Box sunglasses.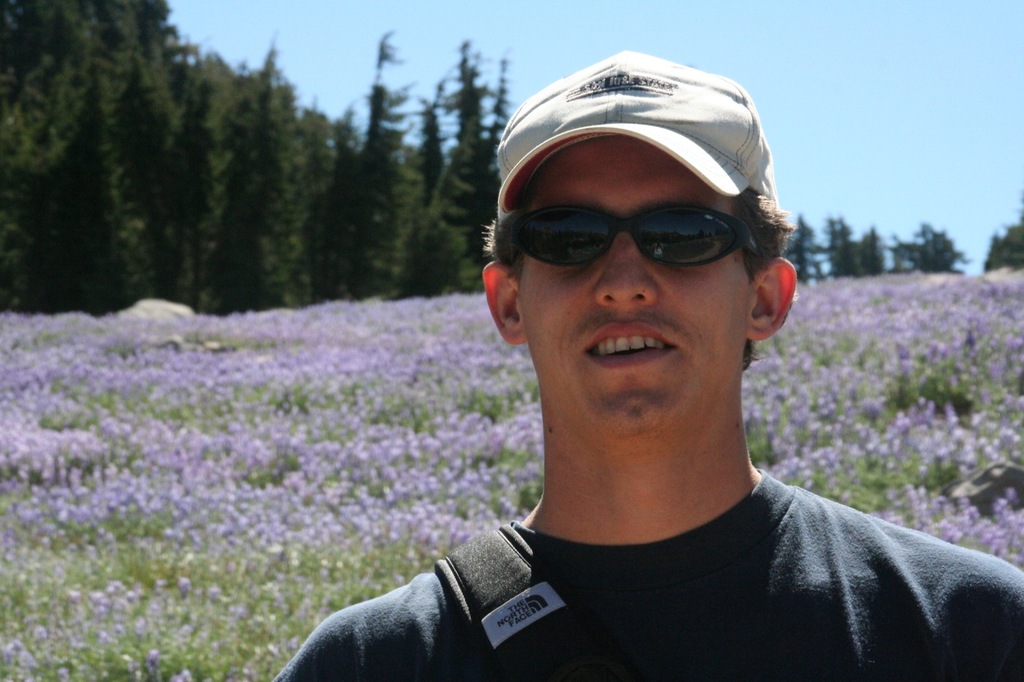
bbox=(510, 204, 758, 267).
